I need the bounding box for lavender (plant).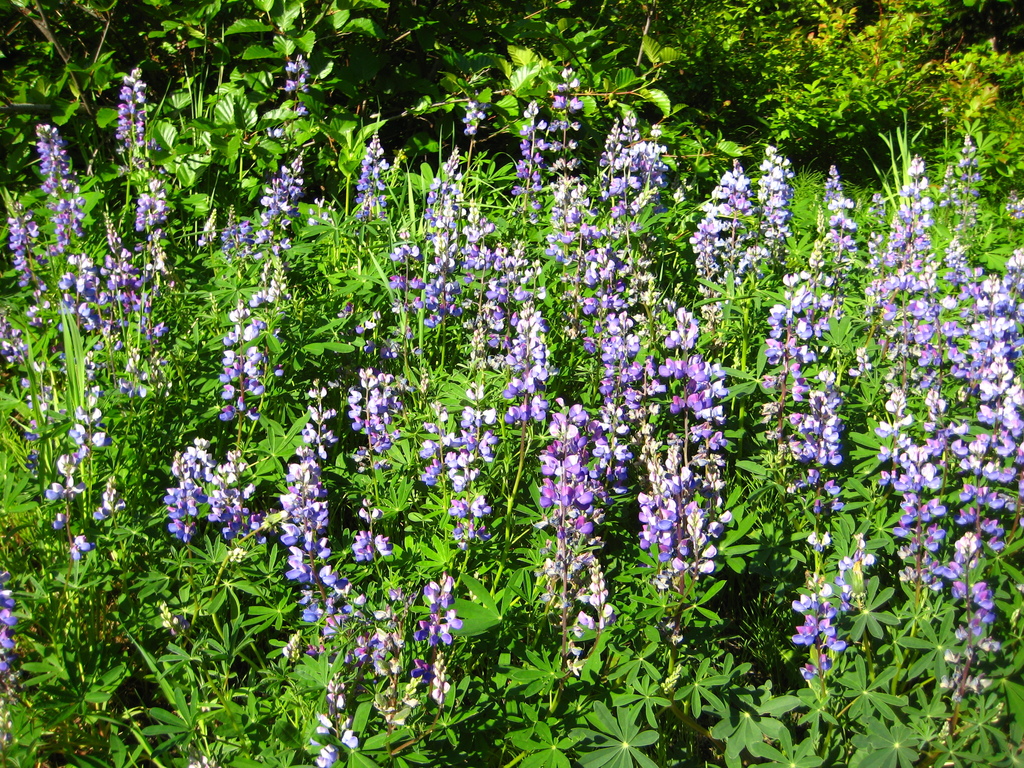
Here it is: rect(349, 138, 386, 225).
